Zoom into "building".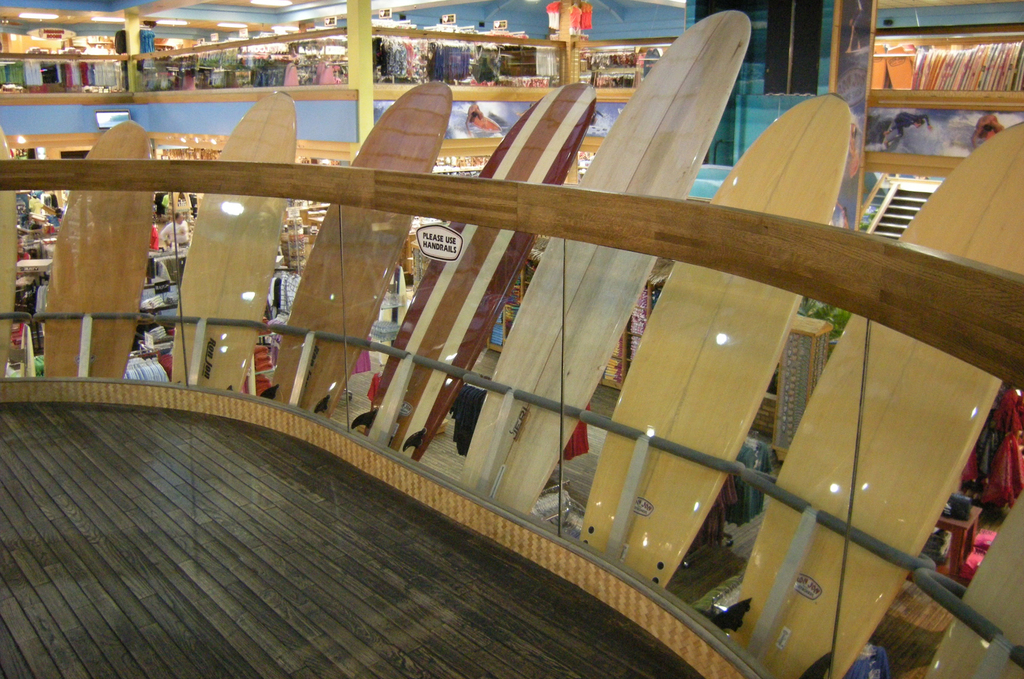
Zoom target: {"x1": 0, "y1": 0, "x2": 1023, "y2": 678}.
